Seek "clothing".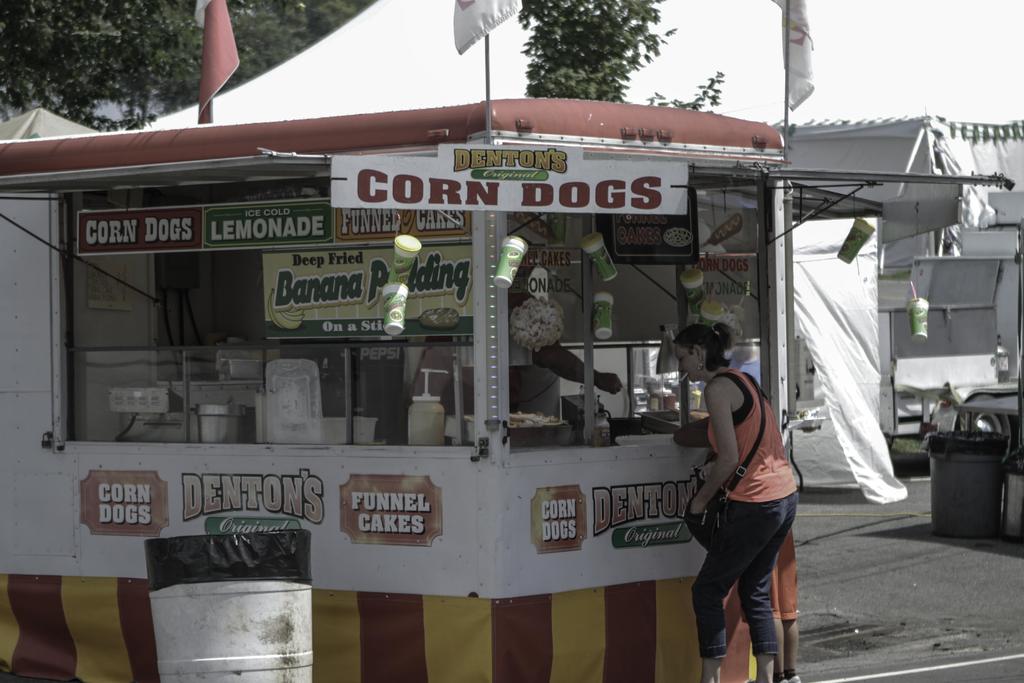
l=742, t=531, r=800, b=622.
